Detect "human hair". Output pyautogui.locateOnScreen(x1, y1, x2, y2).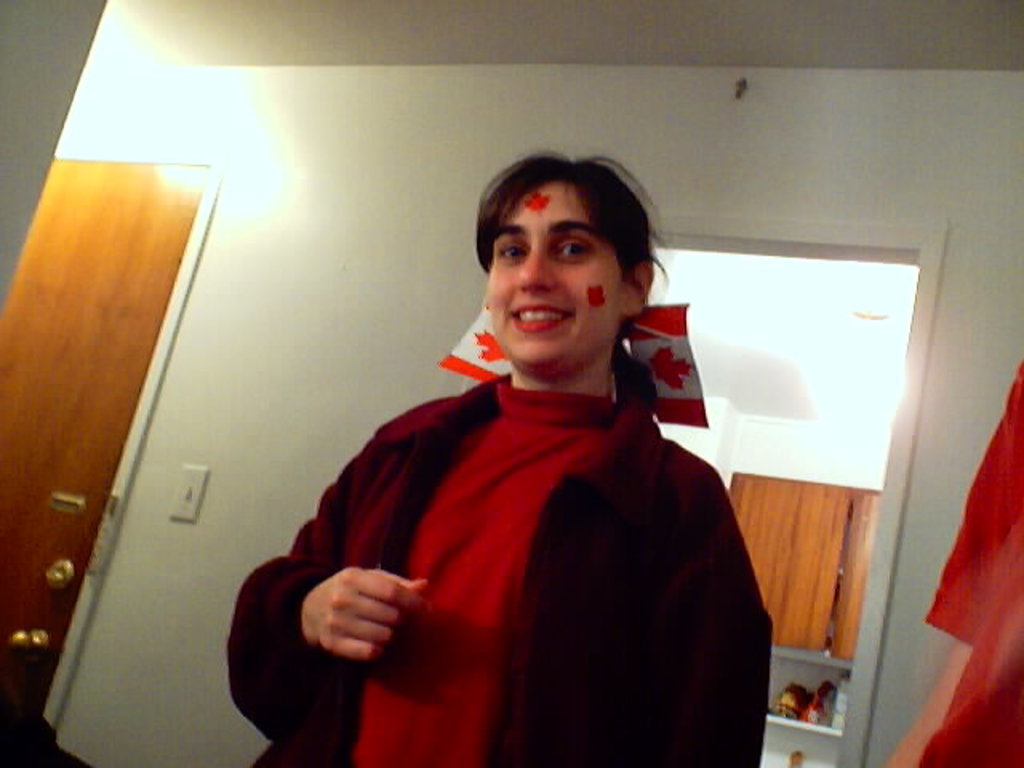
pyautogui.locateOnScreen(469, 136, 662, 373).
